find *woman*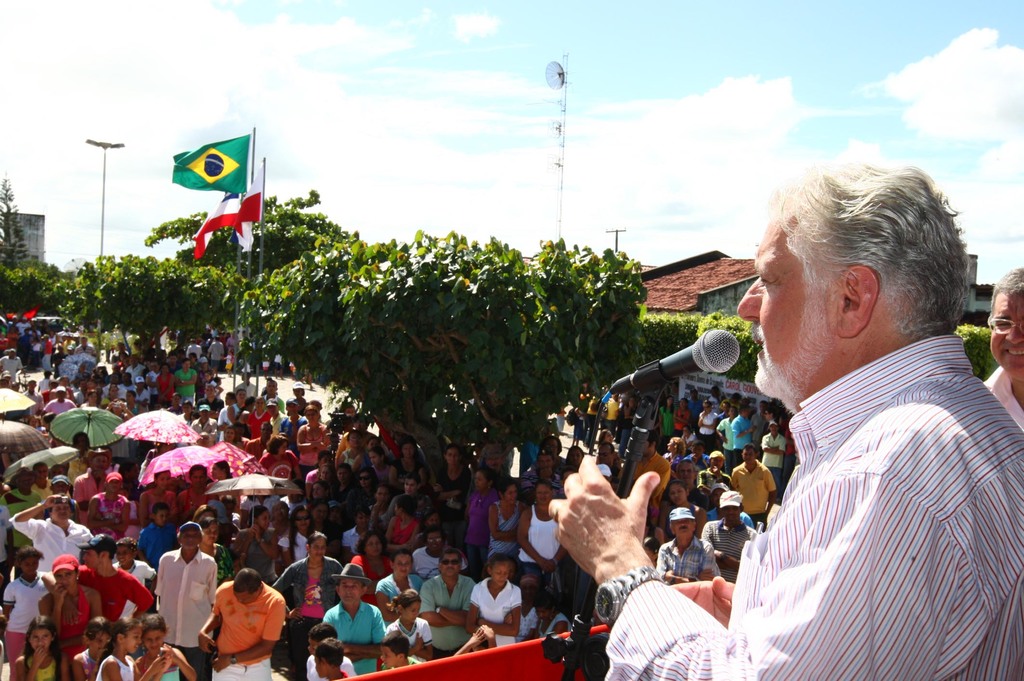
(x1=235, y1=507, x2=276, y2=582)
